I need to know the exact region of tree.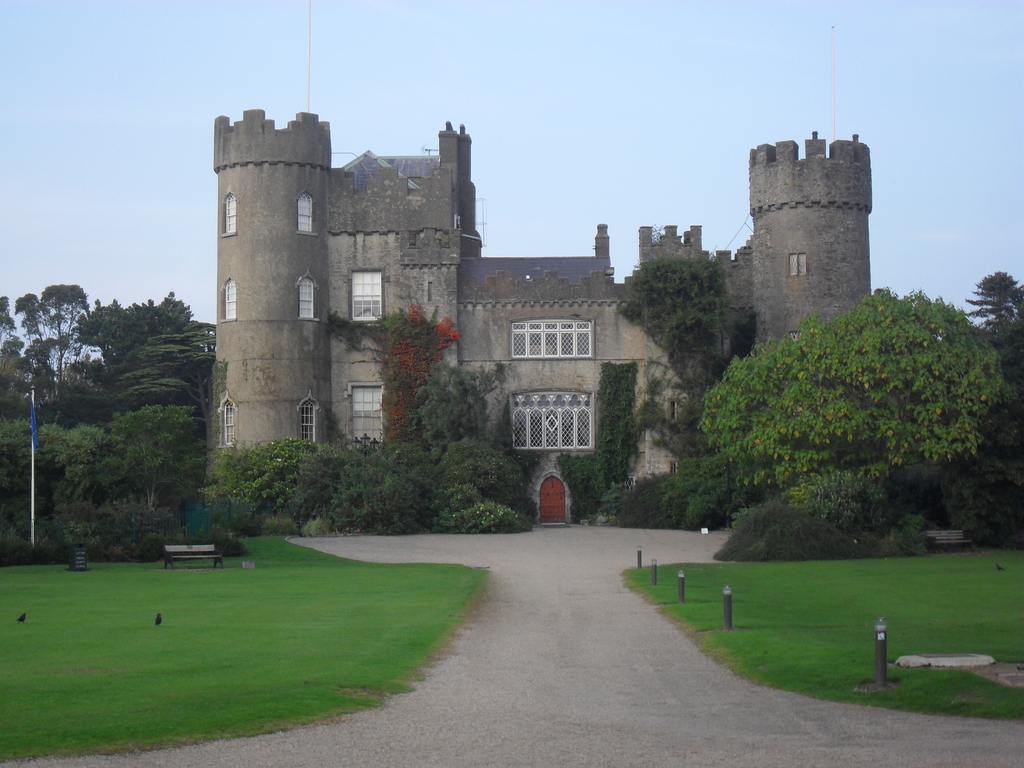
Region: l=673, t=264, r=1003, b=550.
